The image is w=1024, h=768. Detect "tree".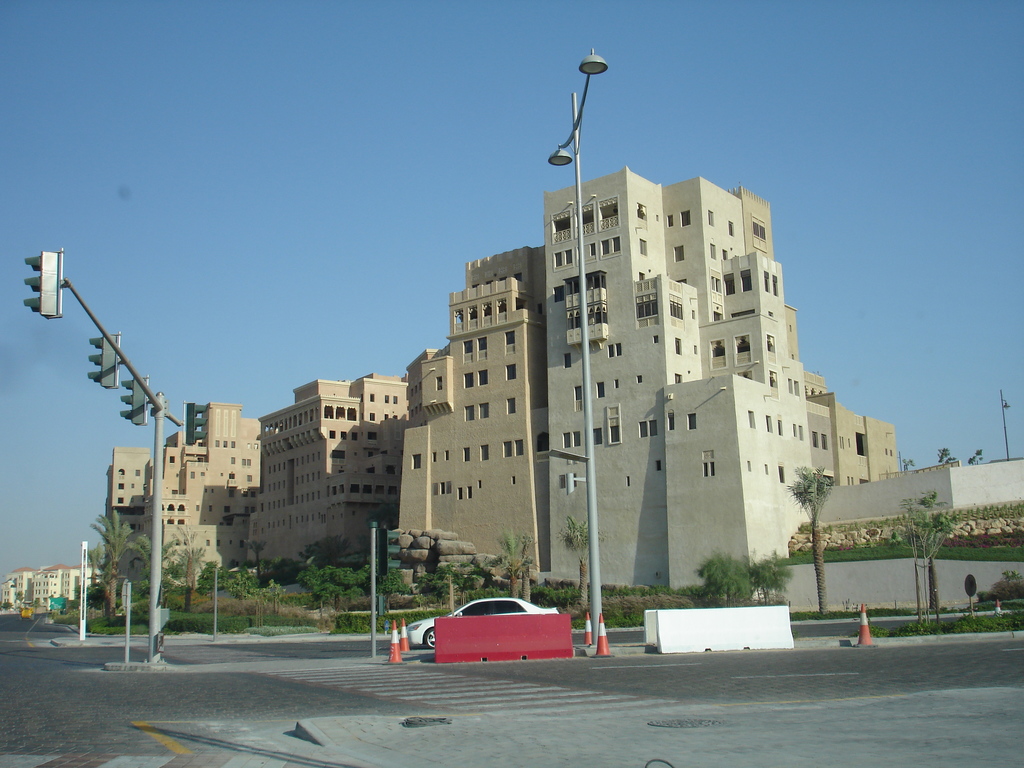
Detection: Rect(902, 495, 929, 623).
